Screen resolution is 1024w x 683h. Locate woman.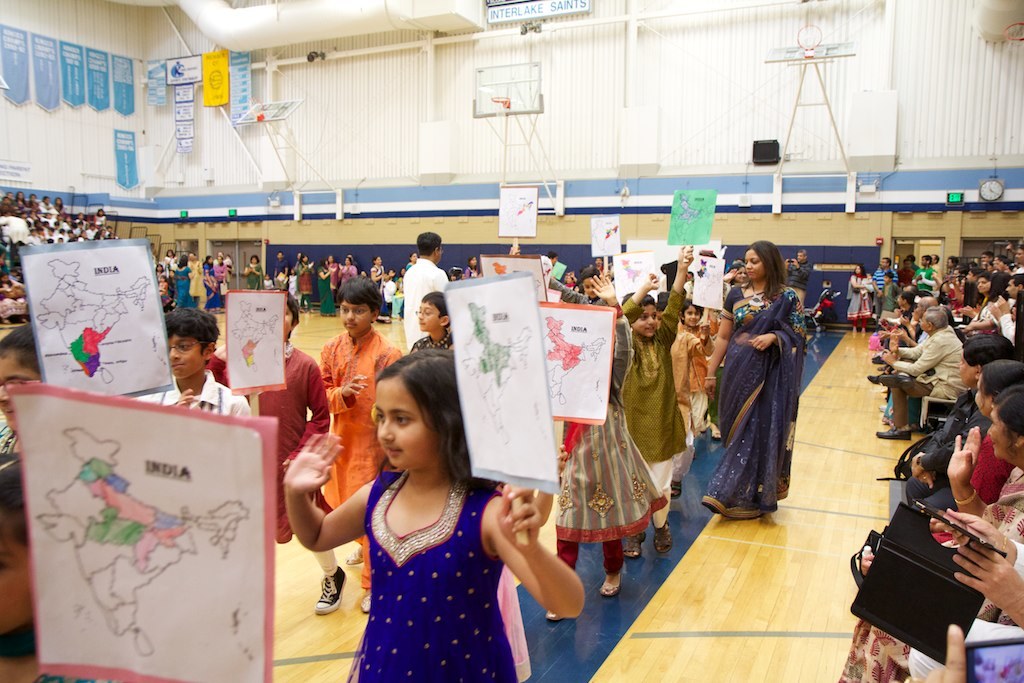
(845, 265, 872, 337).
